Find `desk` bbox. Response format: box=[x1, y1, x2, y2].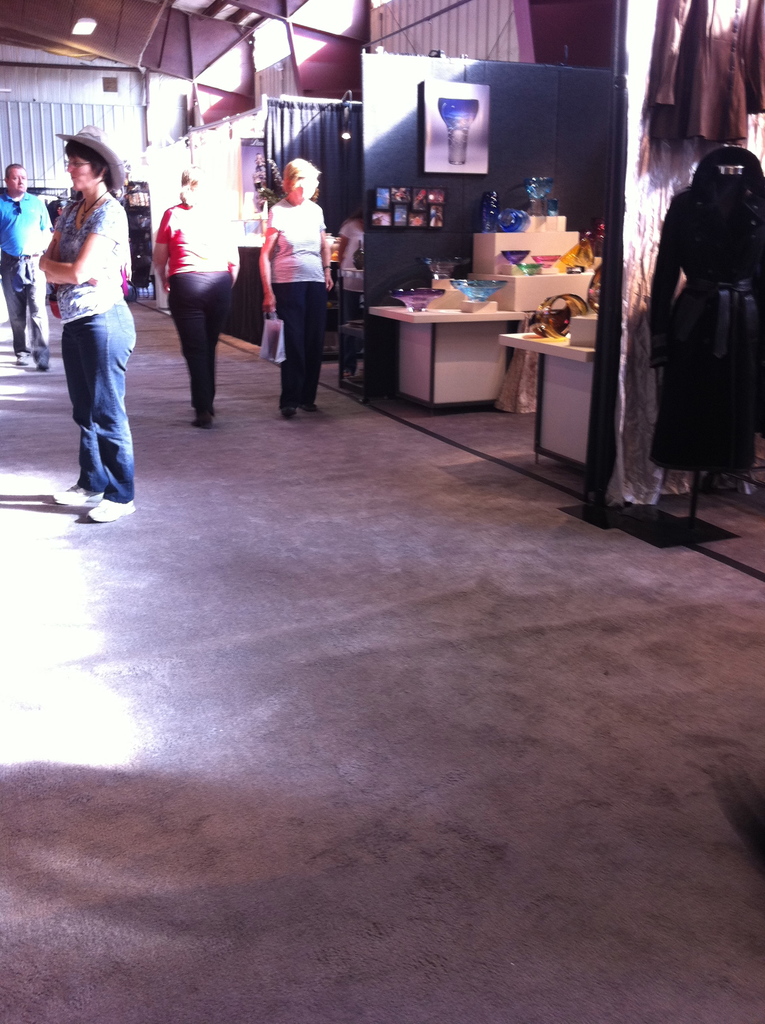
box=[497, 331, 594, 465].
